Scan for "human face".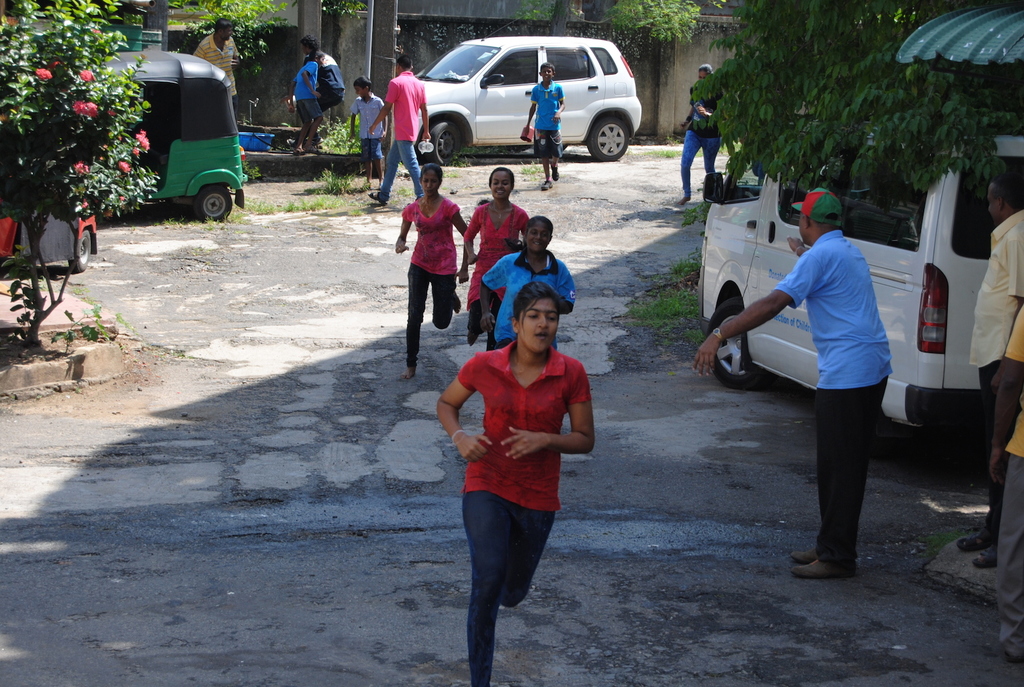
Scan result: bbox(516, 294, 556, 350).
